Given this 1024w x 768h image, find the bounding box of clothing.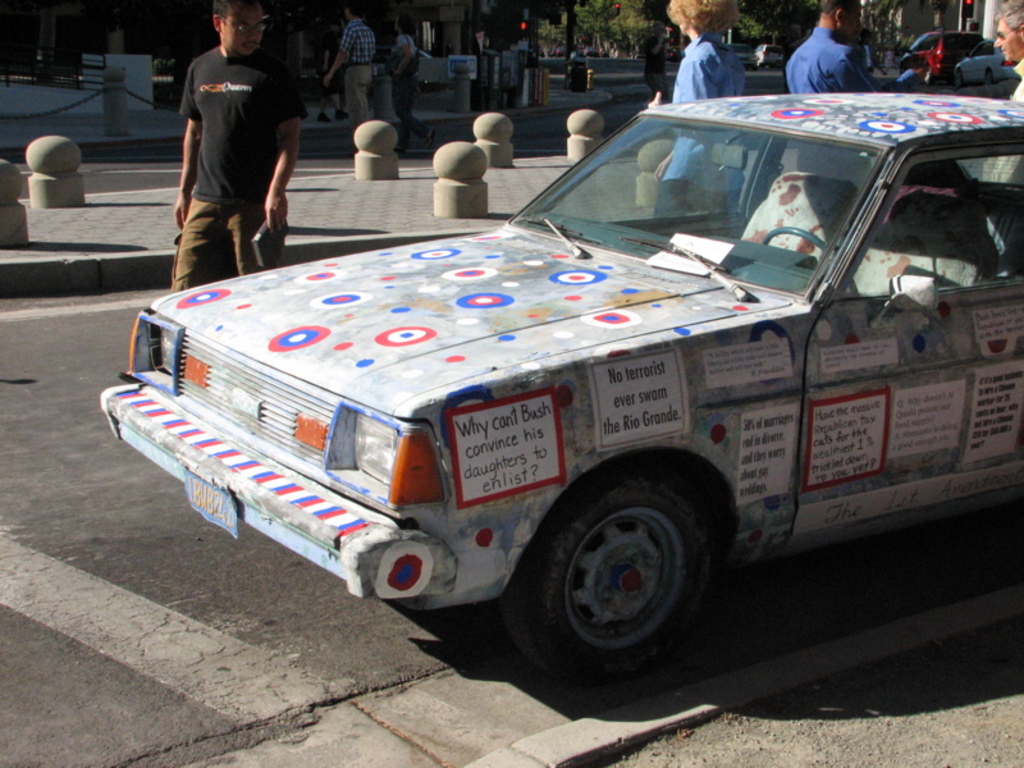
{"left": 316, "top": 33, "right": 342, "bottom": 96}.
